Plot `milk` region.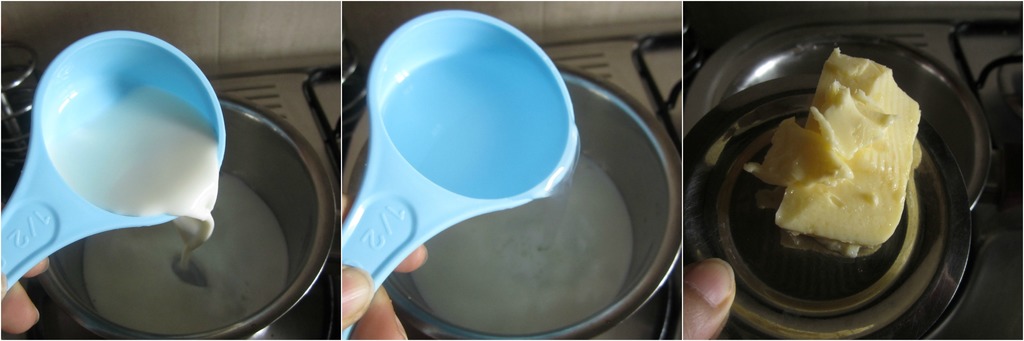
Plotted at <region>63, 81, 225, 211</region>.
